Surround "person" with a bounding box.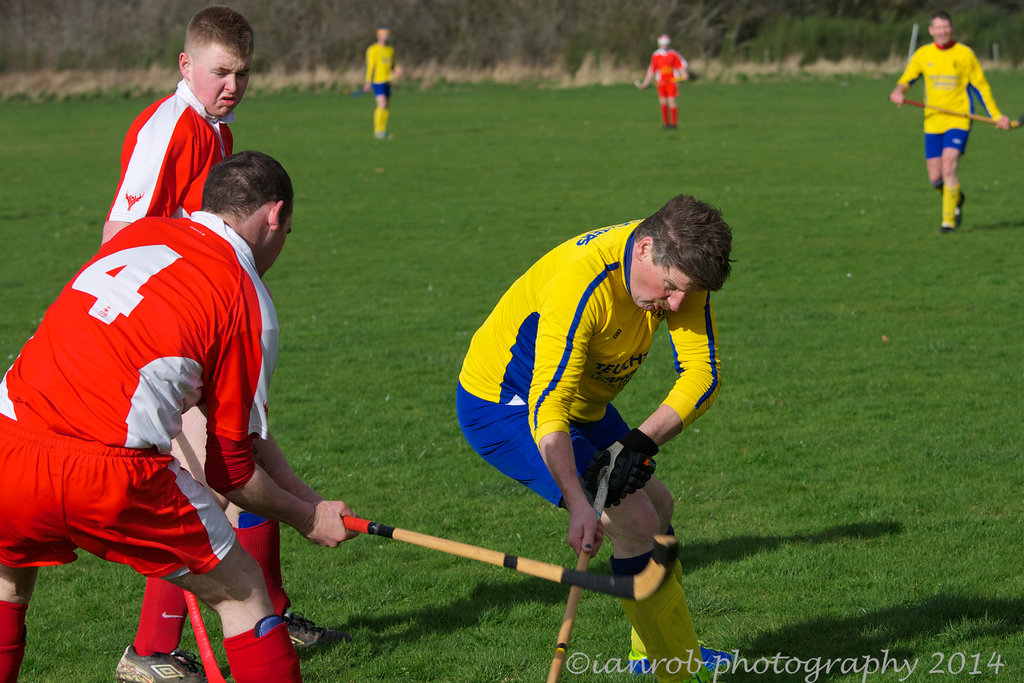
364:25:401:150.
